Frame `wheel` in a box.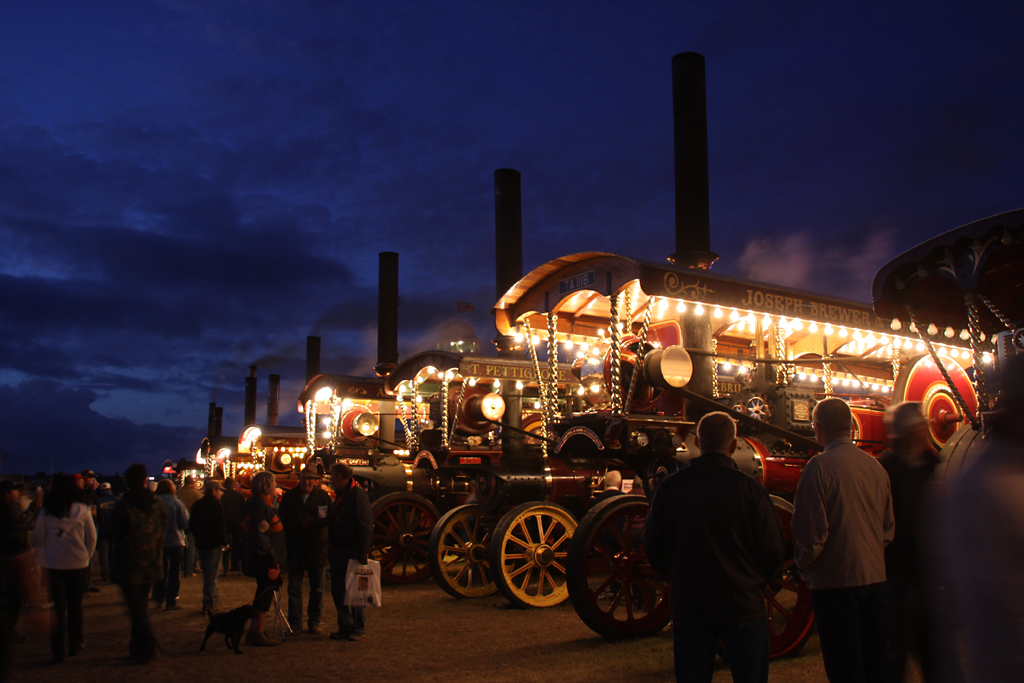
bbox(481, 506, 588, 616).
